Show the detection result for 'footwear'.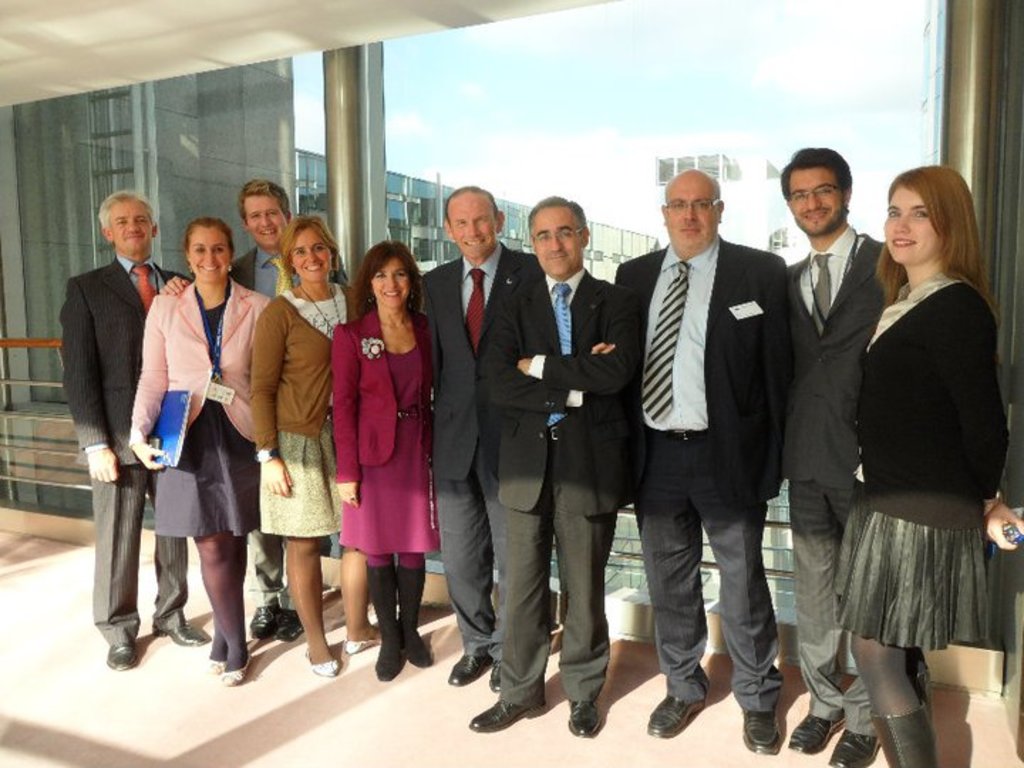
x1=206 y1=654 x2=233 y2=676.
